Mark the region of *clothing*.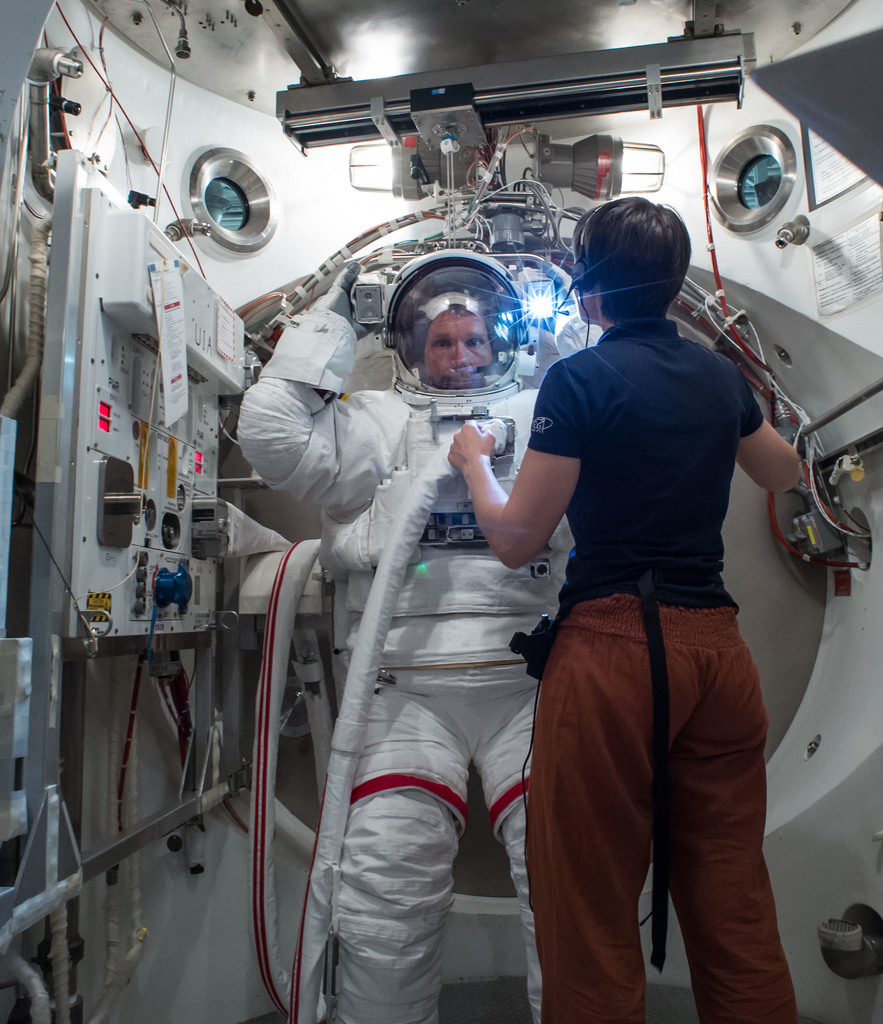
Region: left=235, top=309, right=578, bottom=1023.
